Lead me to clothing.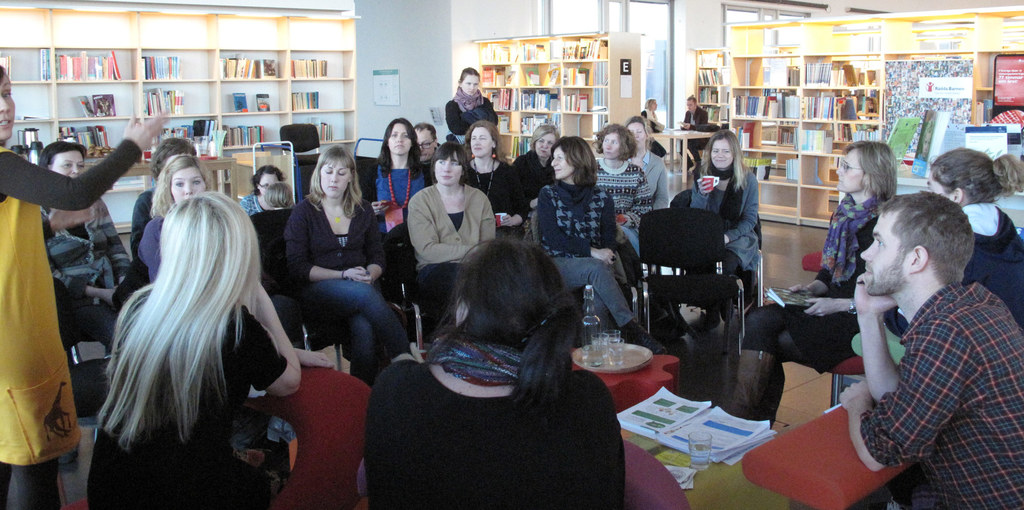
Lead to <box>826,239,1009,491</box>.
